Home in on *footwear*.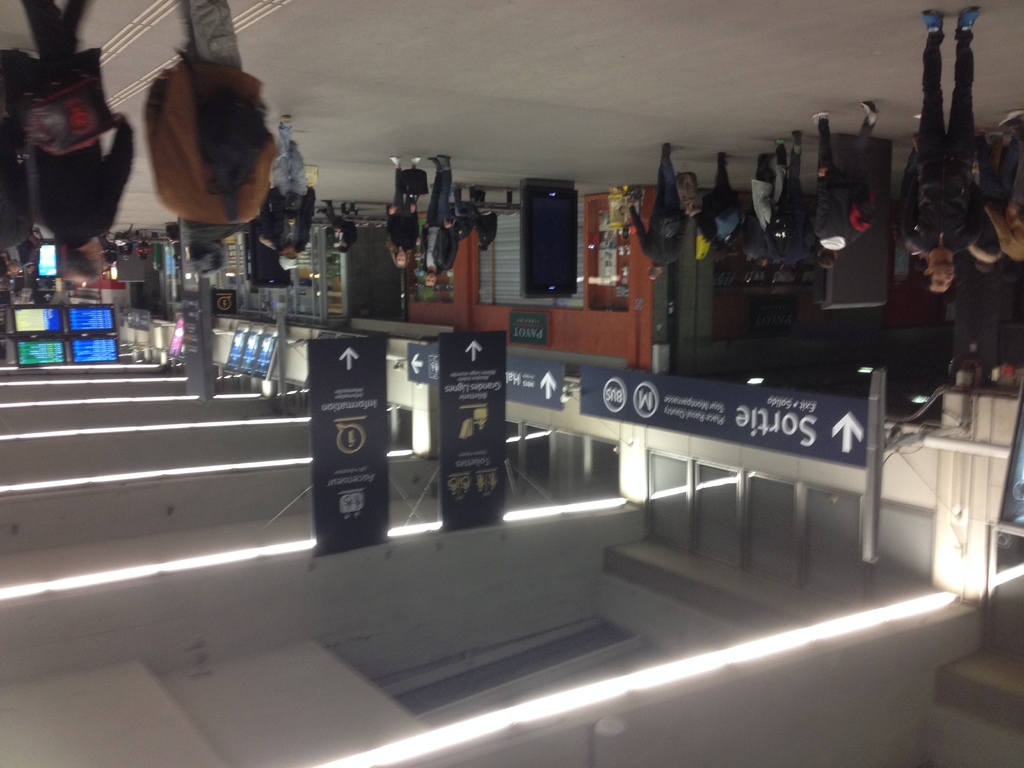
Homed in at rect(773, 135, 785, 150).
